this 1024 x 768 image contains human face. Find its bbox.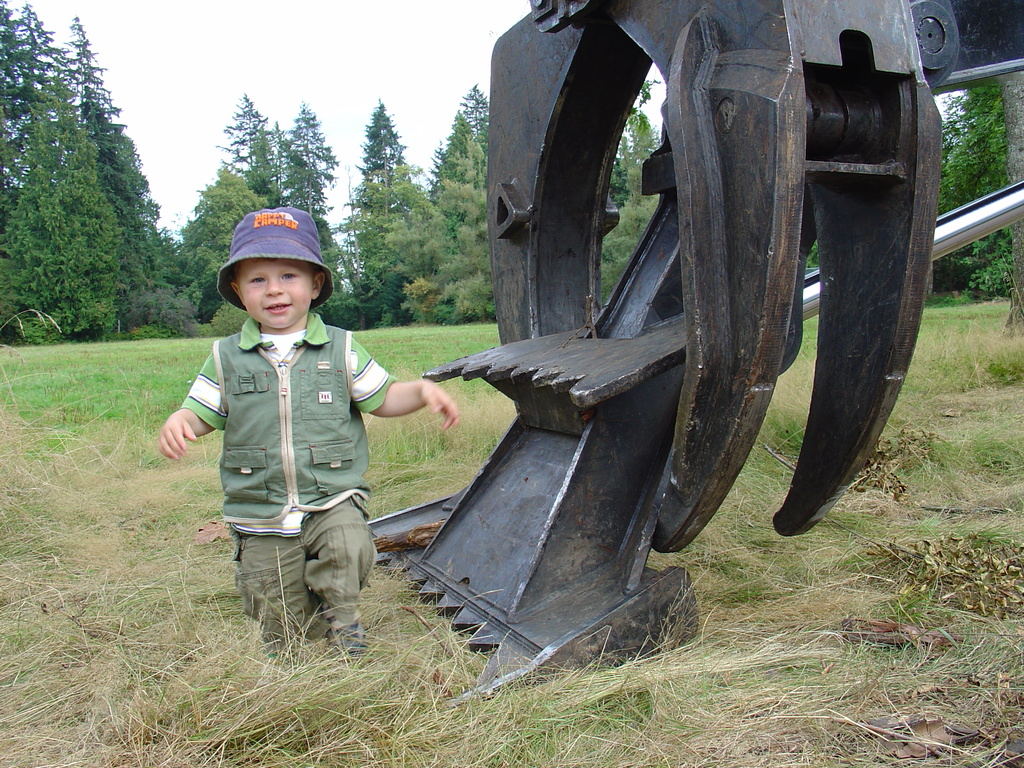
(left=239, top=257, right=314, bottom=330).
